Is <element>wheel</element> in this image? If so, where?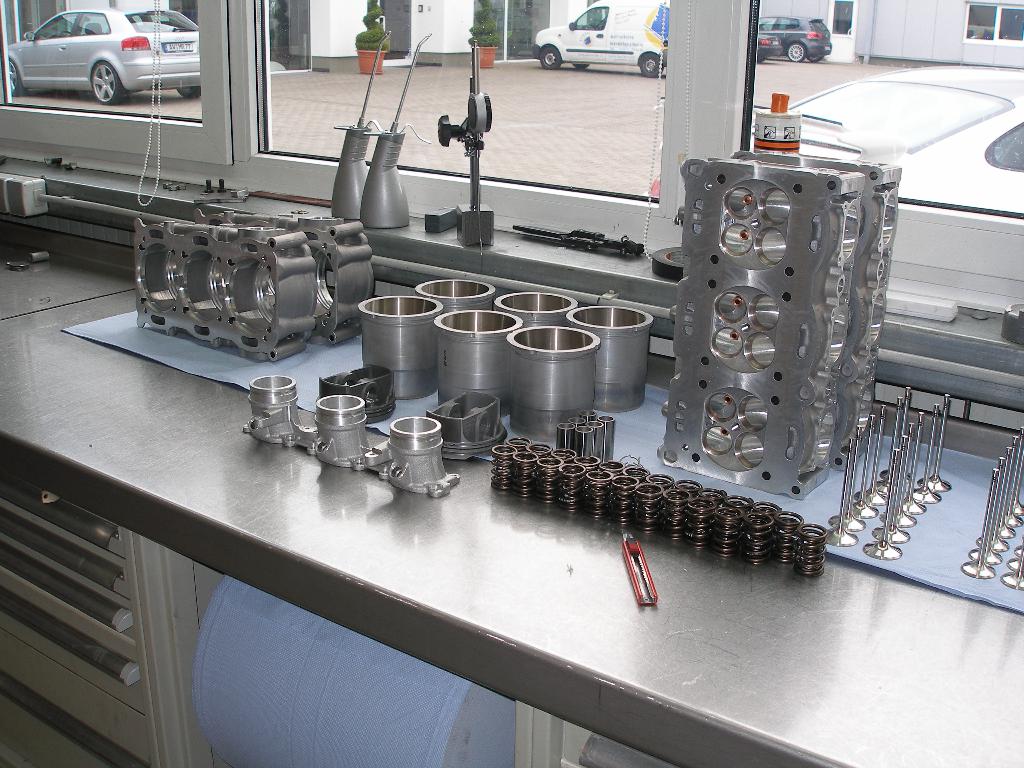
Yes, at rect(540, 48, 559, 70).
